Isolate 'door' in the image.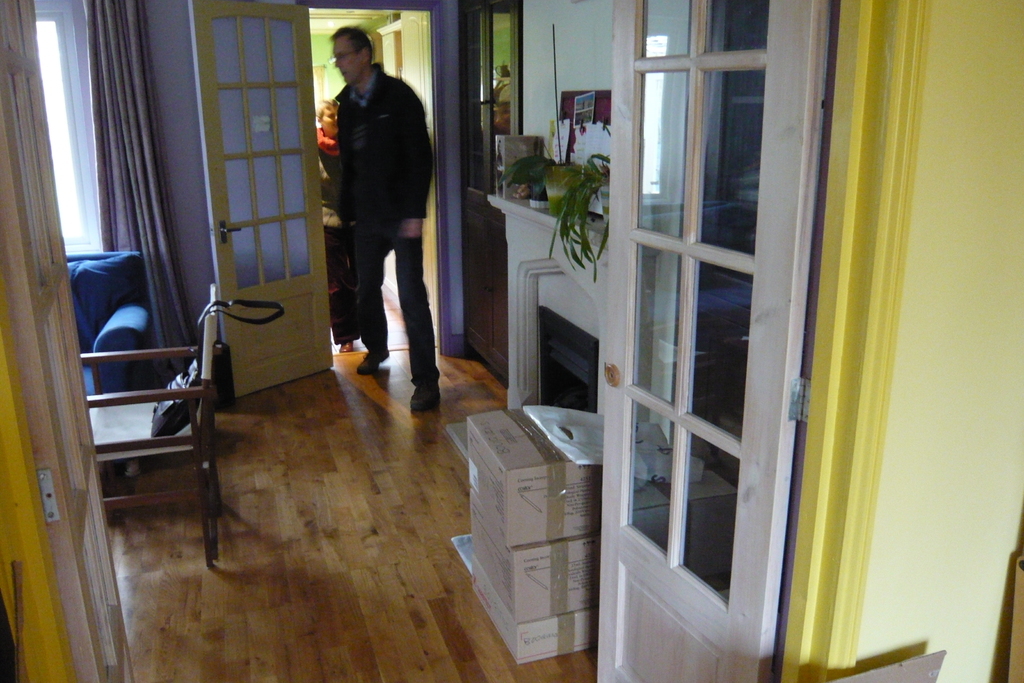
Isolated region: region(595, 0, 828, 682).
